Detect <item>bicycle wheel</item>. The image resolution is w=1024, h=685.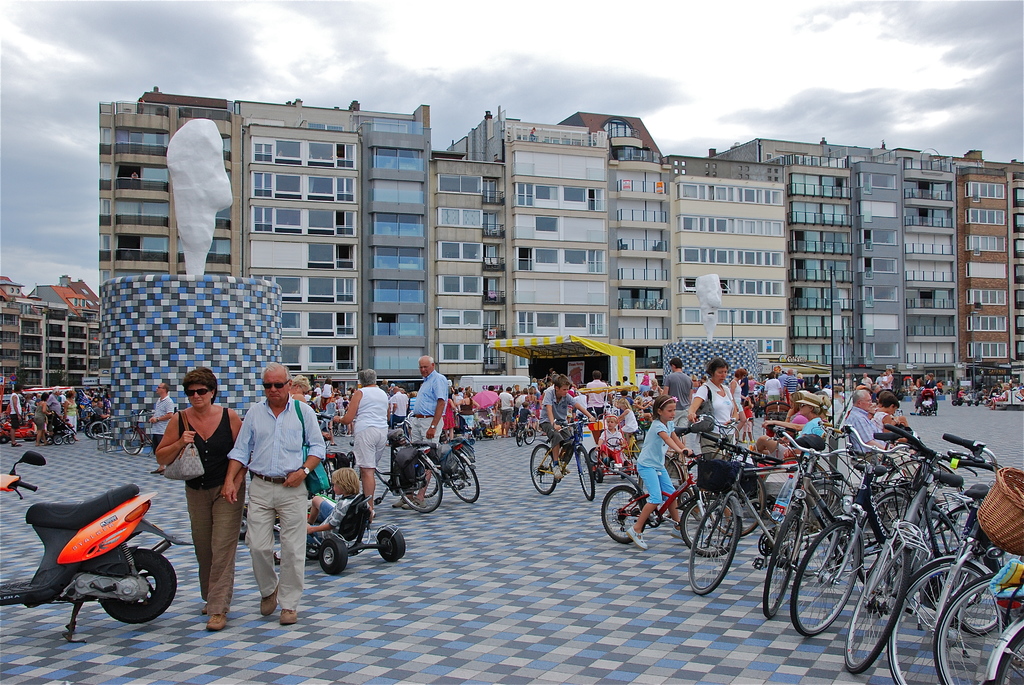
BBox(886, 556, 1008, 684).
